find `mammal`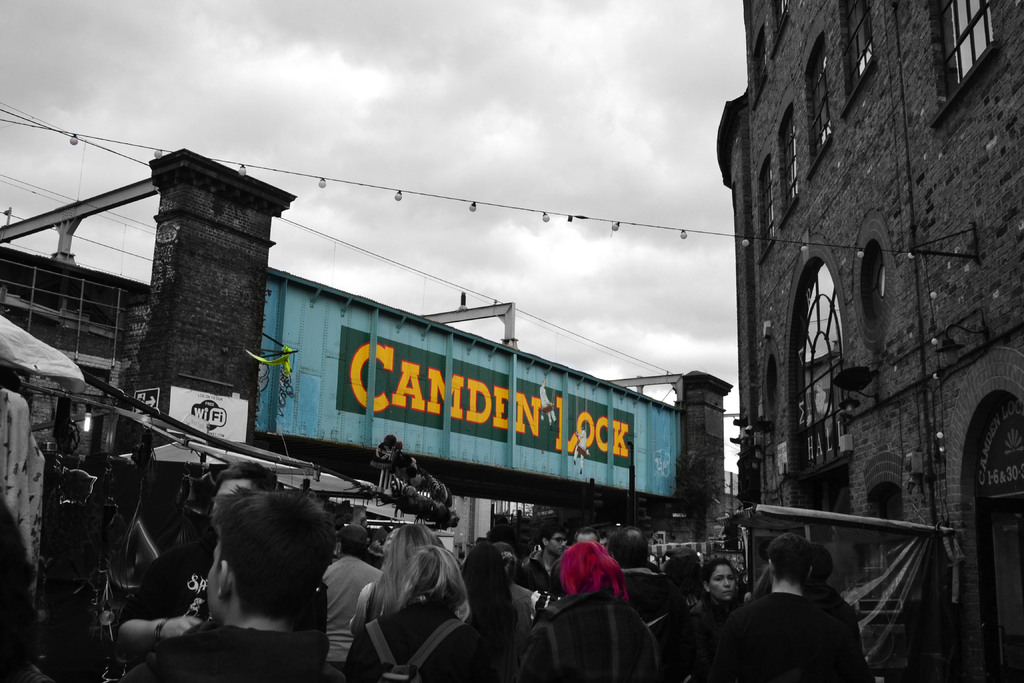
<region>710, 533, 879, 682</region>
